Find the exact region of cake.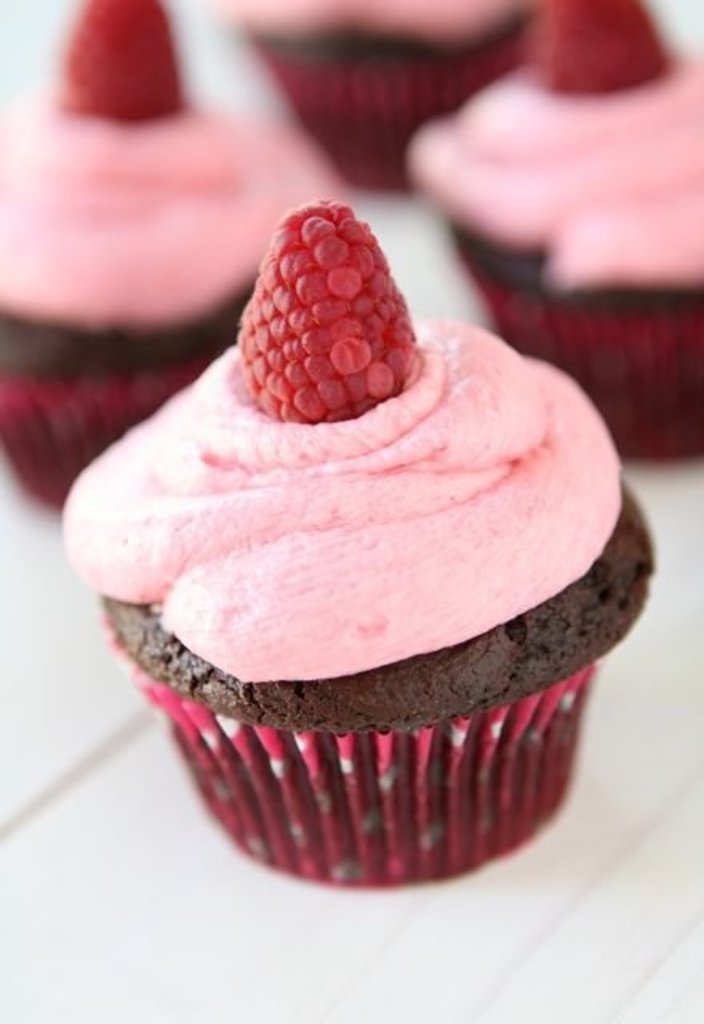
Exact region: 46/174/658/886.
